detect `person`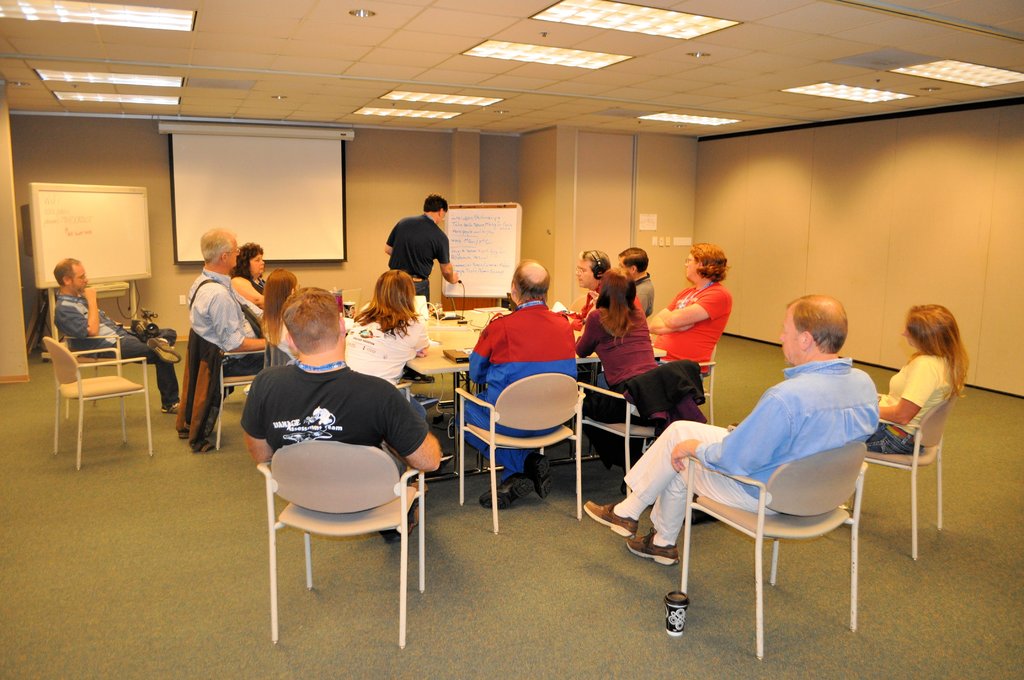
589 296 880 566
